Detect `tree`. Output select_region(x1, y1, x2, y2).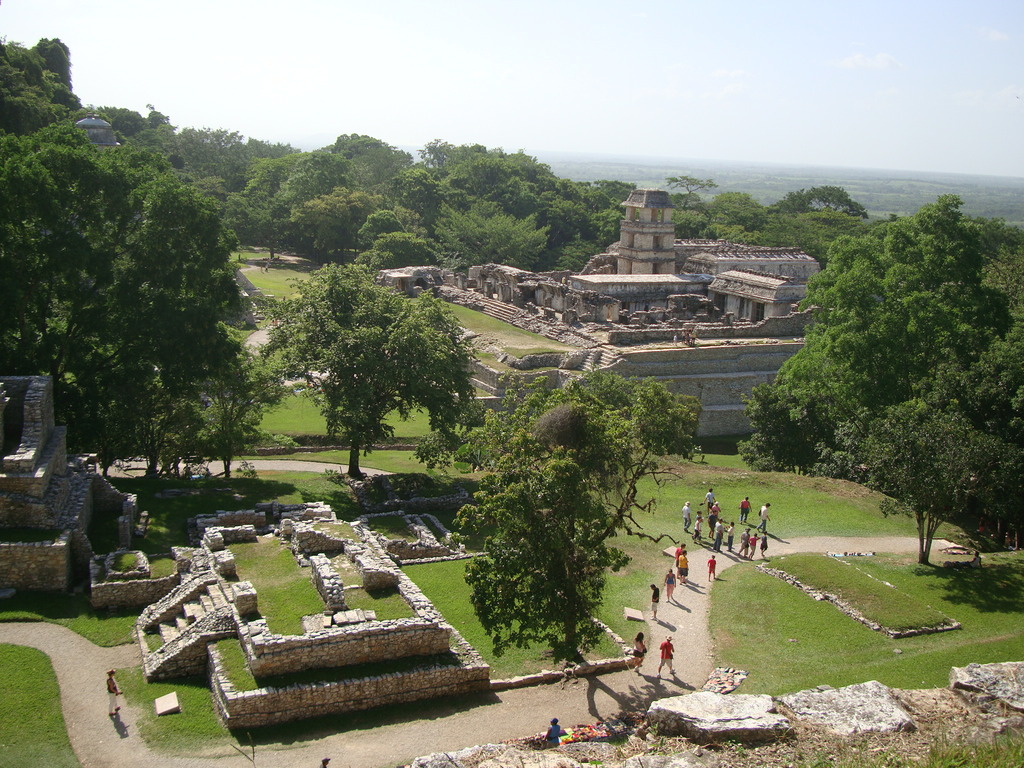
select_region(371, 225, 436, 292).
